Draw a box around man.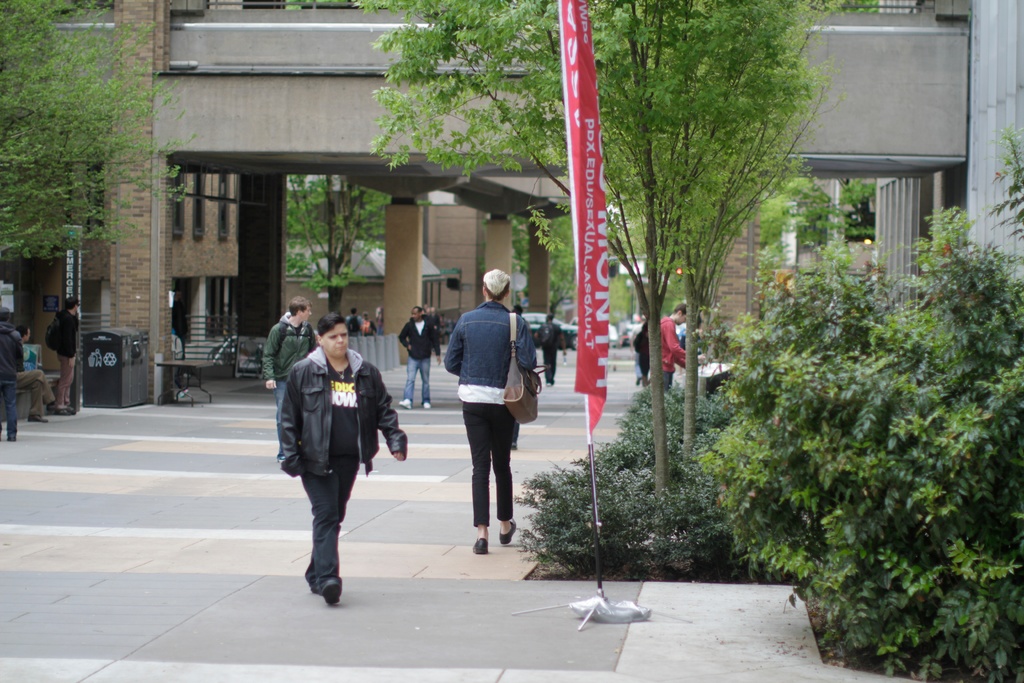
(18, 325, 63, 422).
